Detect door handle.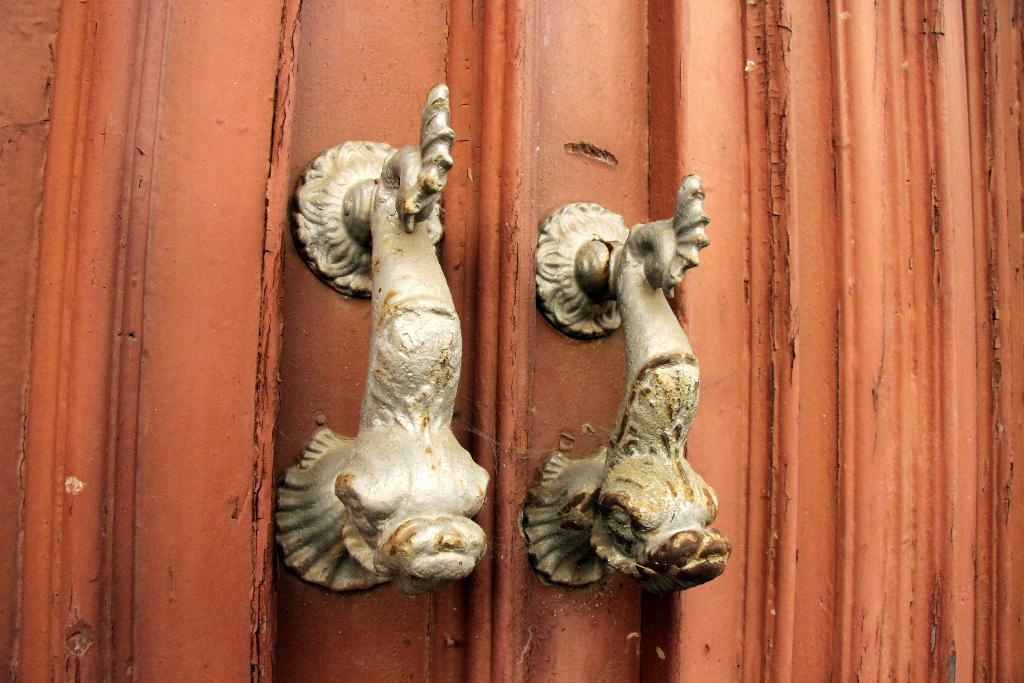
Detected at 522 173 735 597.
